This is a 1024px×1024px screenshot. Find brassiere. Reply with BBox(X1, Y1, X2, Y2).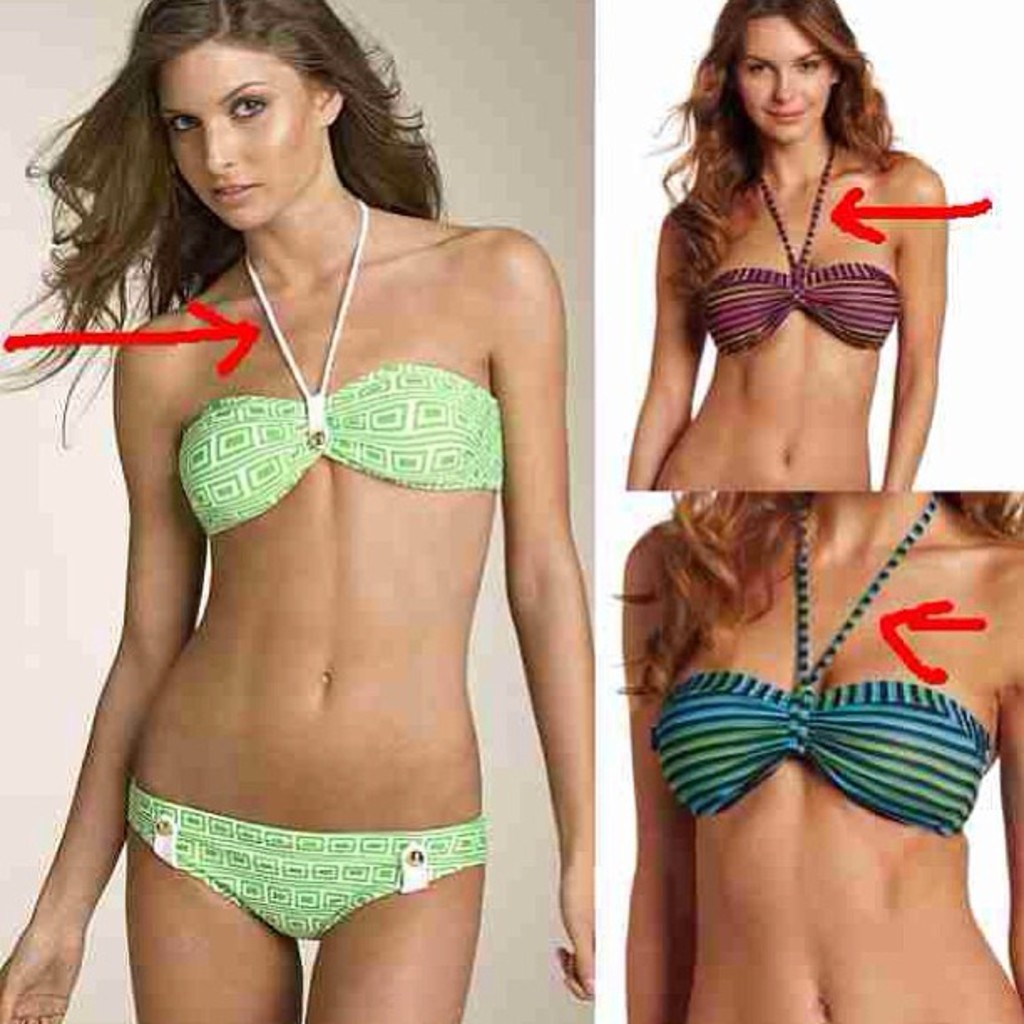
BBox(651, 495, 989, 840).
